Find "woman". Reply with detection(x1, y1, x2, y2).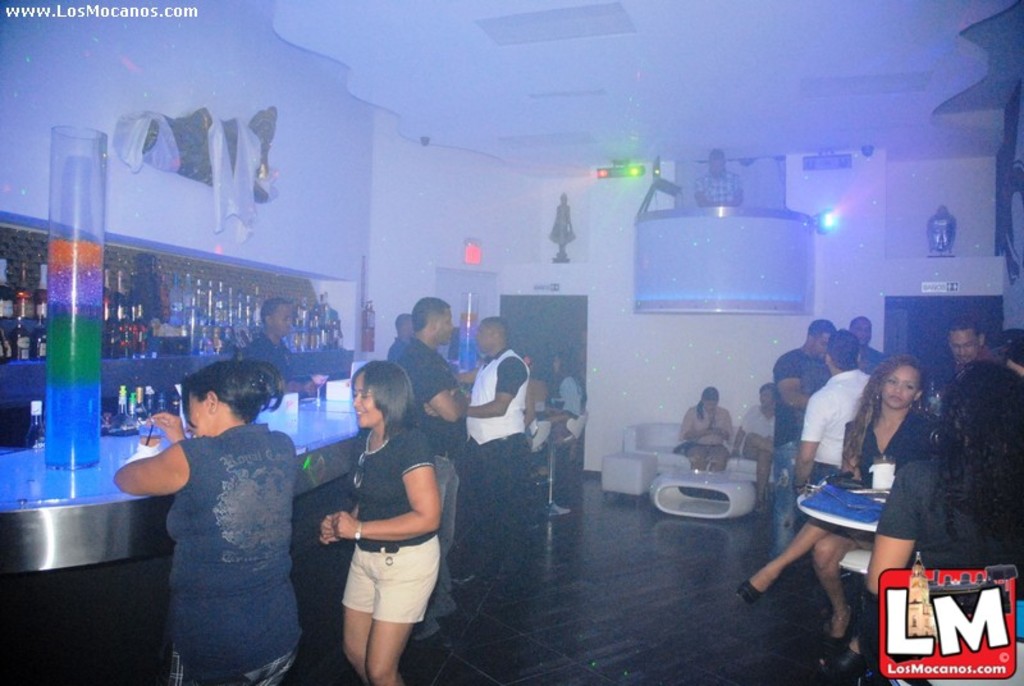
detection(534, 353, 590, 480).
